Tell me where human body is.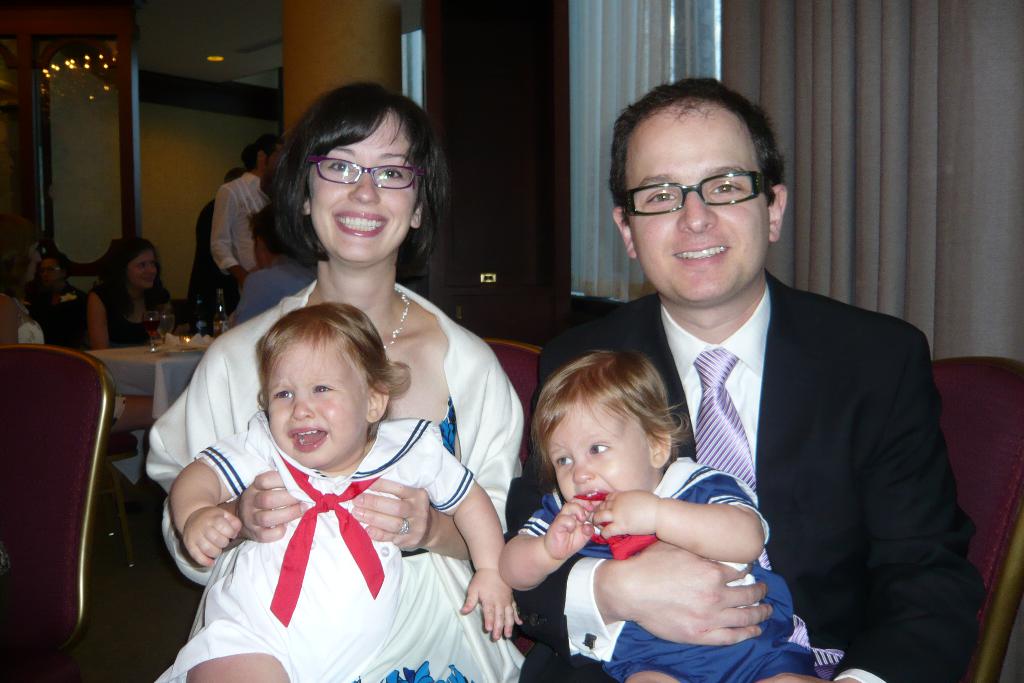
human body is at region(168, 300, 519, 682).
